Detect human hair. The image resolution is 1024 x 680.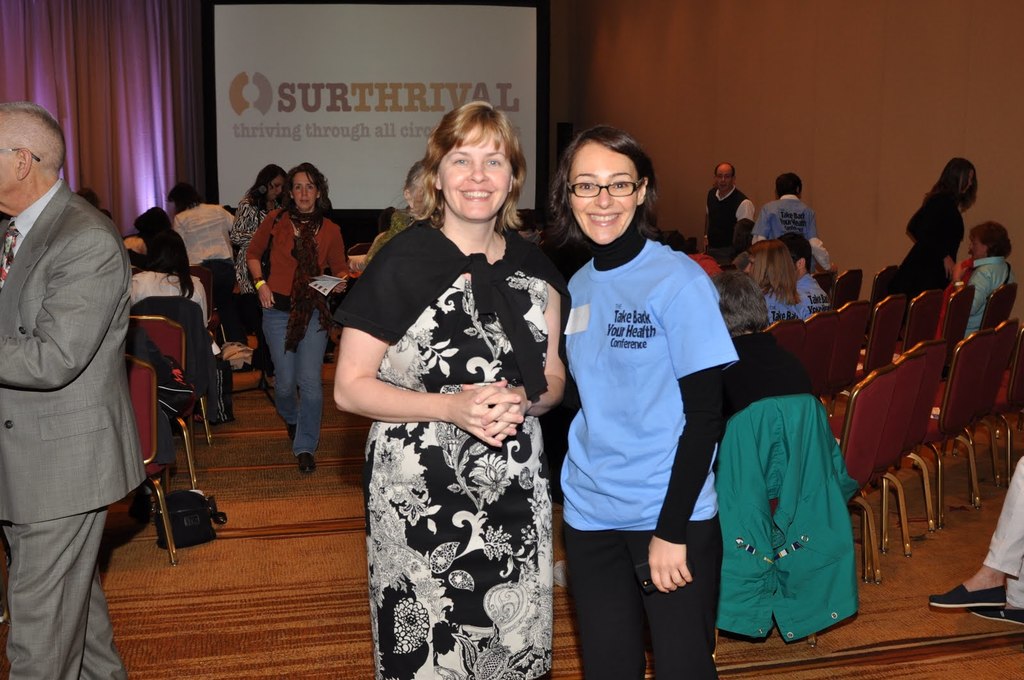
(left=539, top=127, right=670, bottom=256).
